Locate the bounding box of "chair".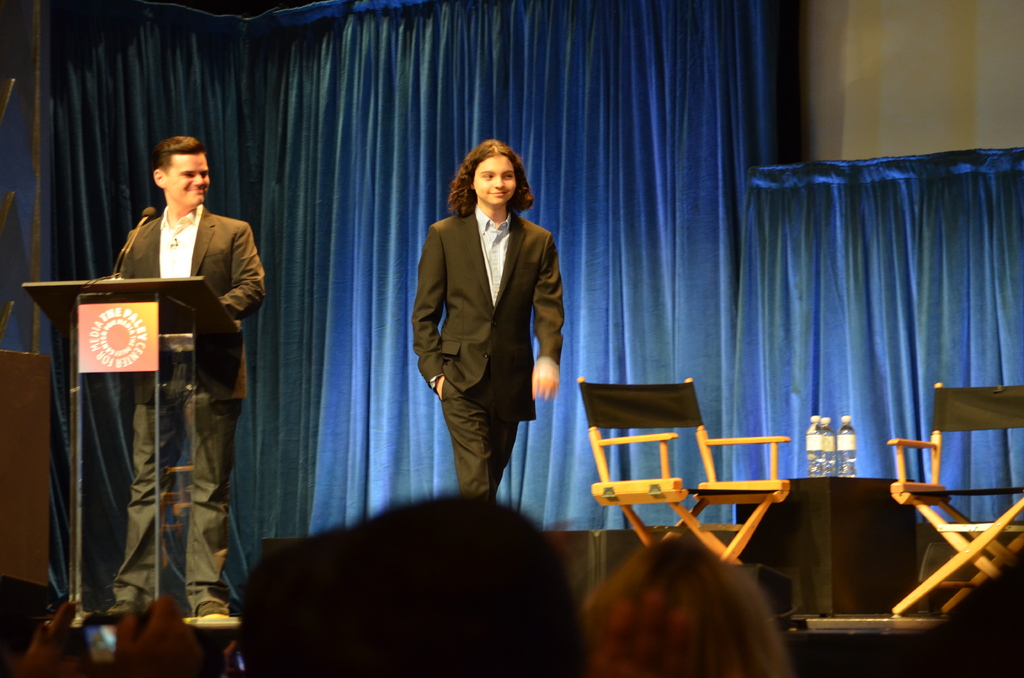
Bounding box: BBox(572, 370, 723, 550).
